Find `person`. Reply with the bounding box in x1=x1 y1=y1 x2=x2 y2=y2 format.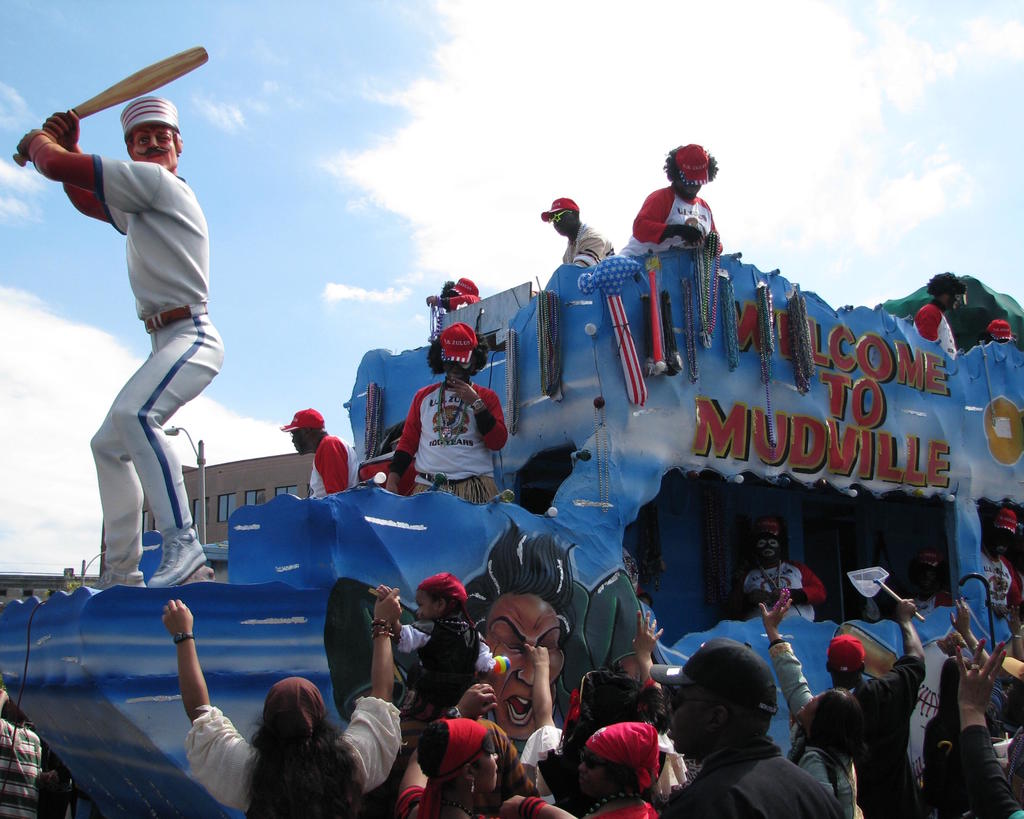
x1=760 y1=587 x2=868 y2=818.
